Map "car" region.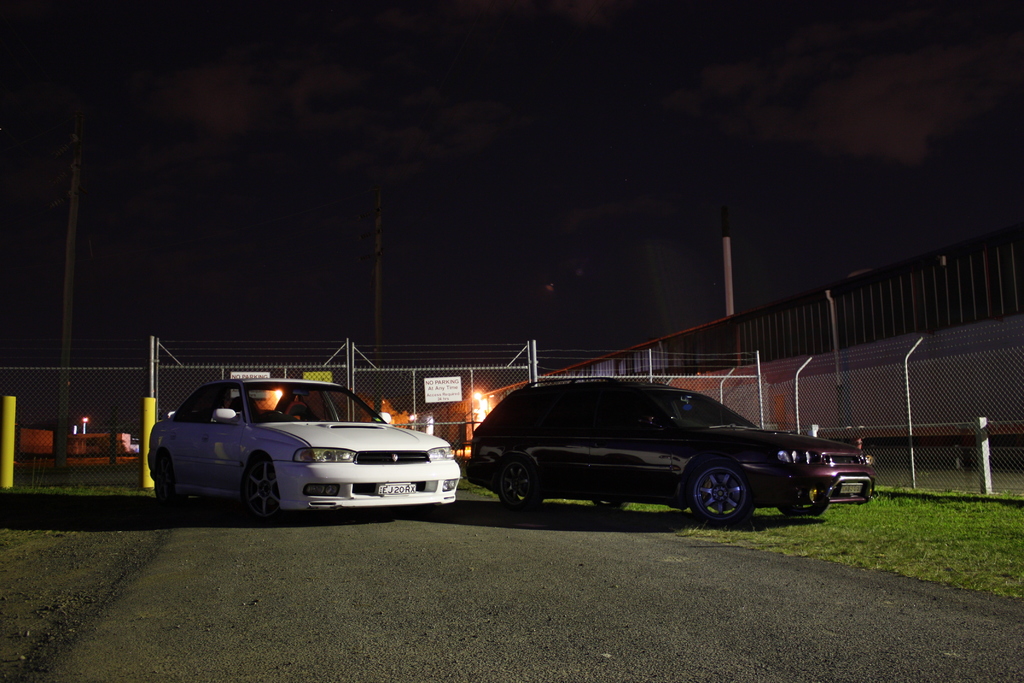
Mapped to box=[459, 365, 875, 527].
